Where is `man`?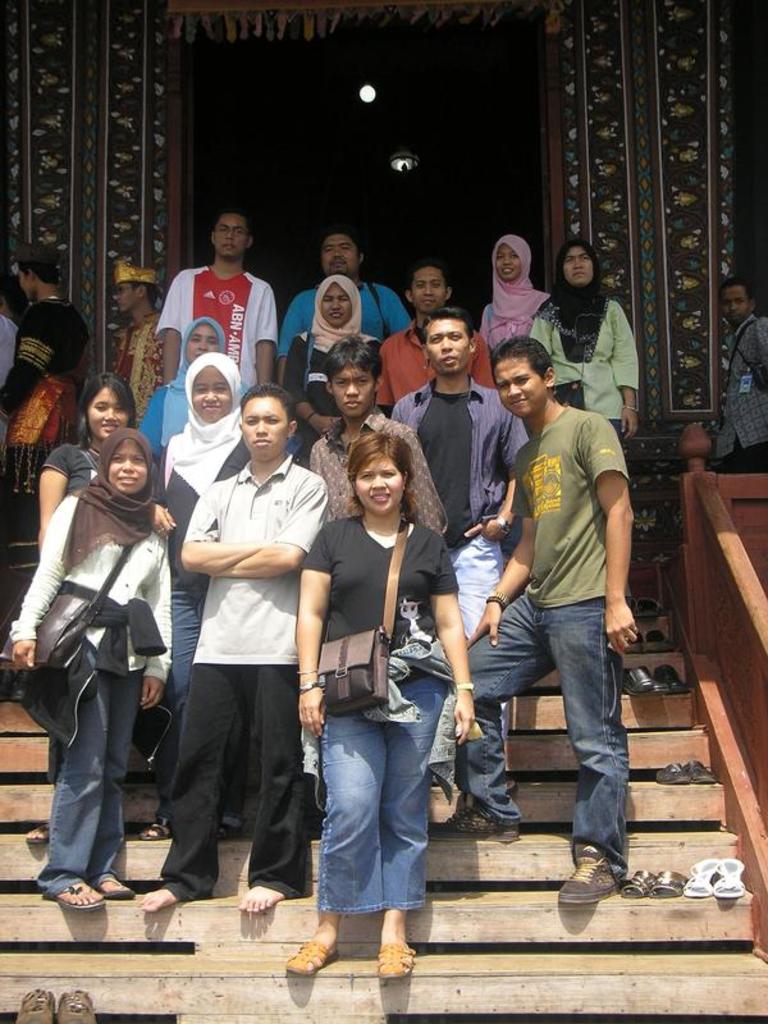
0 242 84 556.
